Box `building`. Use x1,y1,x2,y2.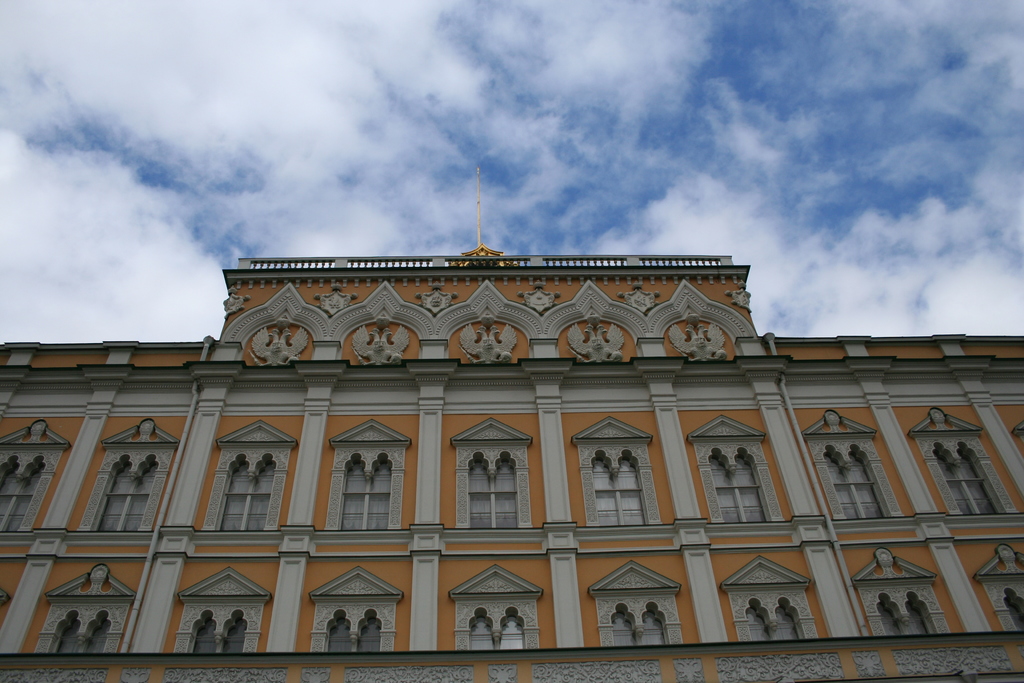
0,248,1022,682.
